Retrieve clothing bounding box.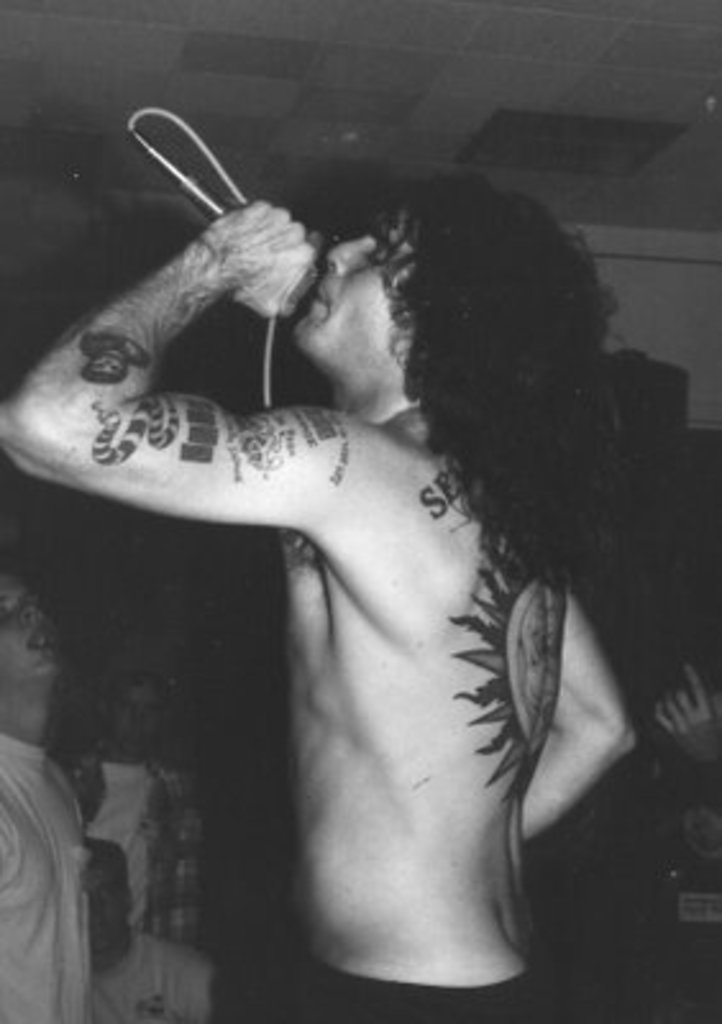
Bounding box: (87, 929, 233, 1021).
